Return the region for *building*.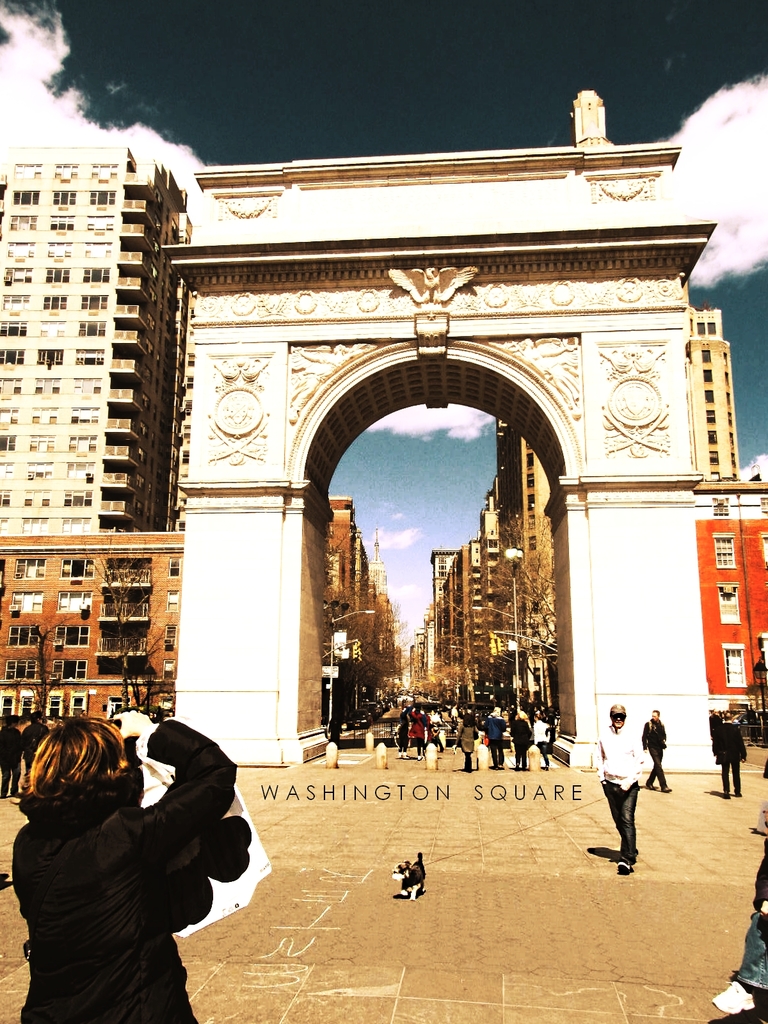
702/491/767/746.
